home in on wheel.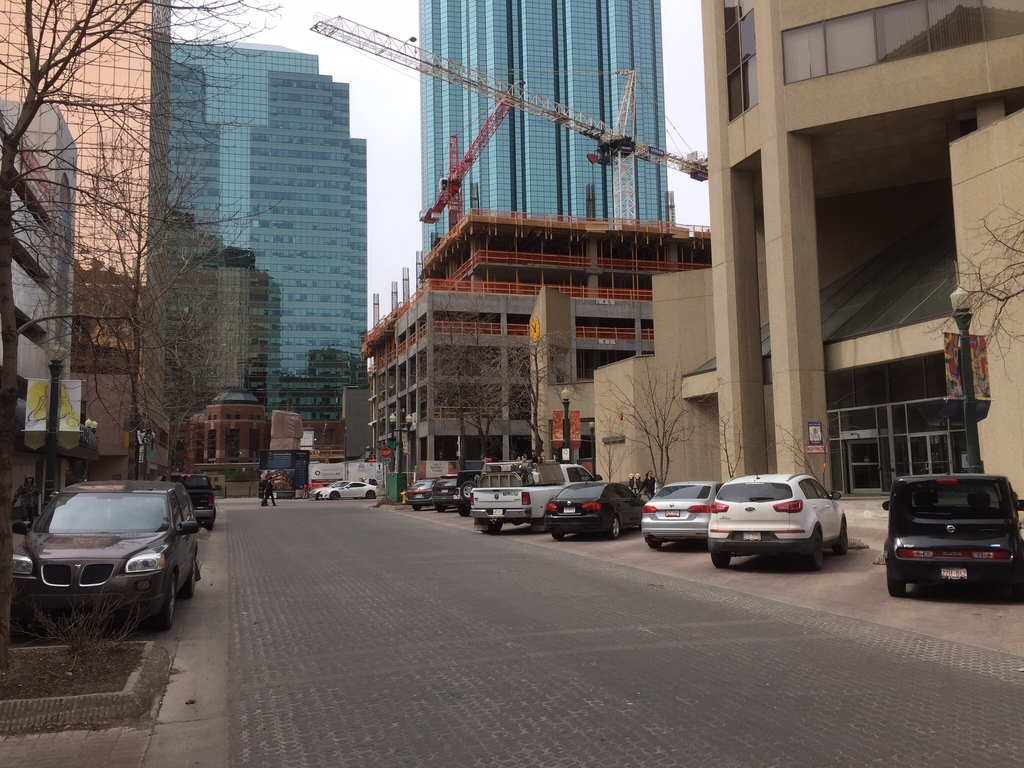
Homed in at BBox(553, 531, 563, 537).
